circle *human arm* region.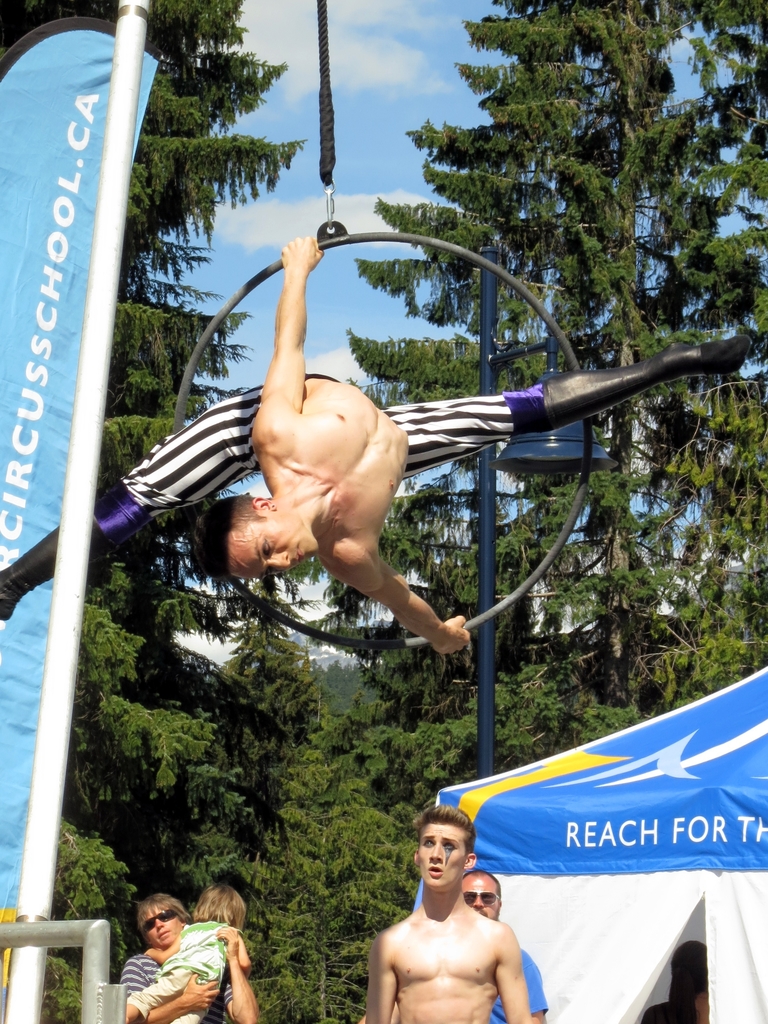
Region: x1=143 y1=922 x2=186 y2=964.
